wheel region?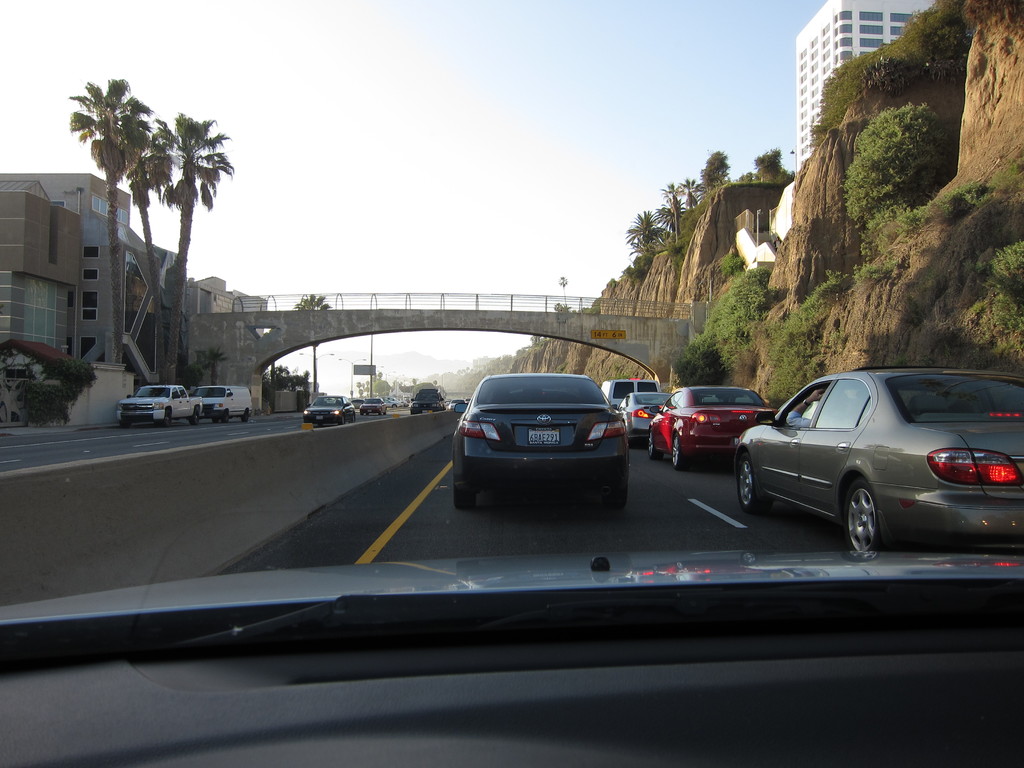
pyautogui.locateOnScreen(210, 417, 218, 424)
